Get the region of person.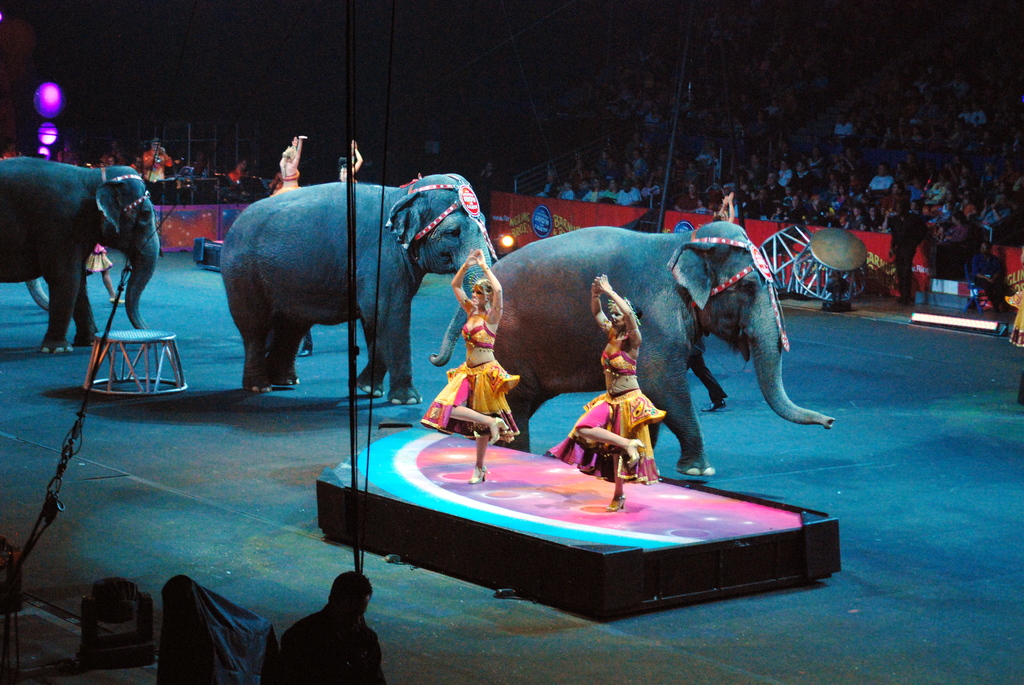
bbox=[420, 245, 525, 486].
